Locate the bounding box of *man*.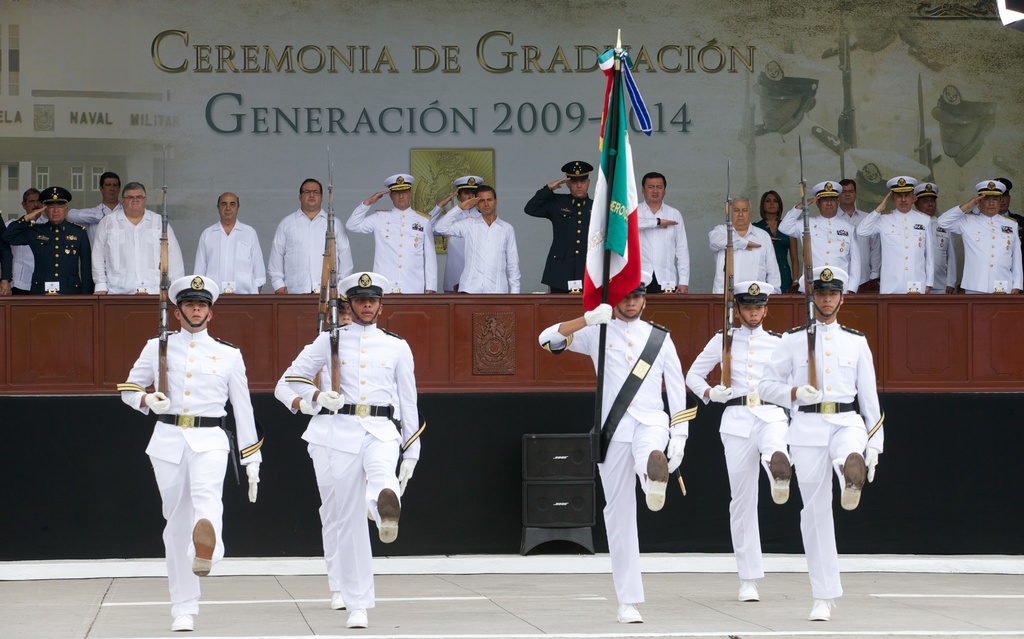
Bounding box: bbox(275, 294, 401, 610).
